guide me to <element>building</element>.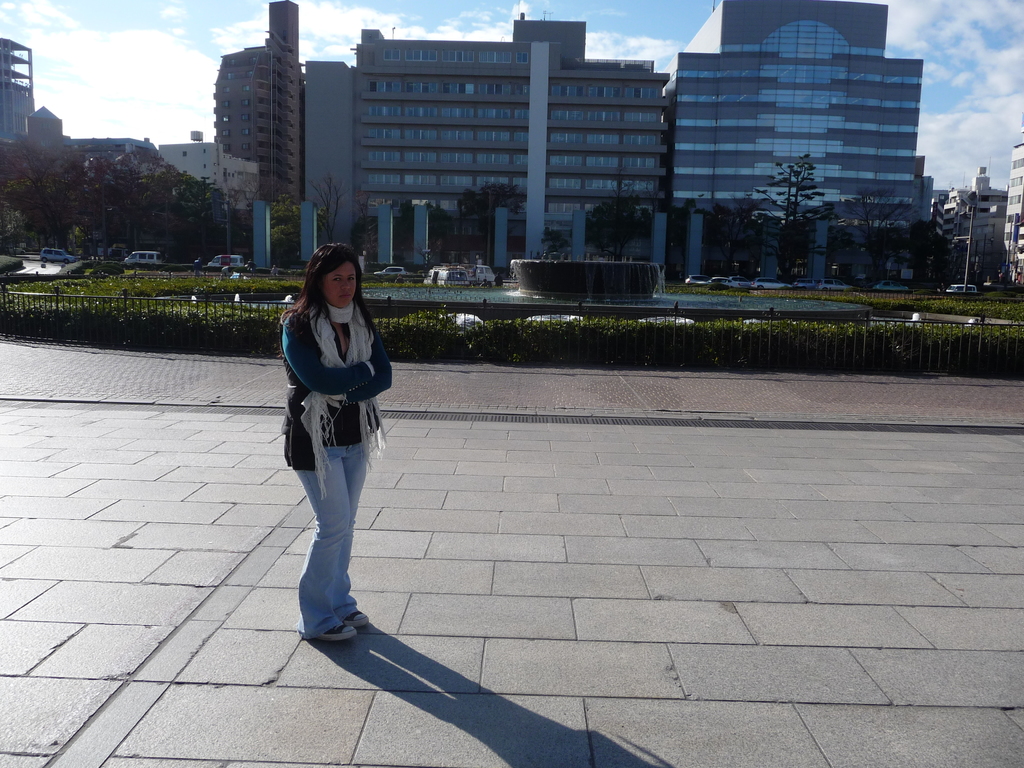
Guidance: (28,104,159,157).
